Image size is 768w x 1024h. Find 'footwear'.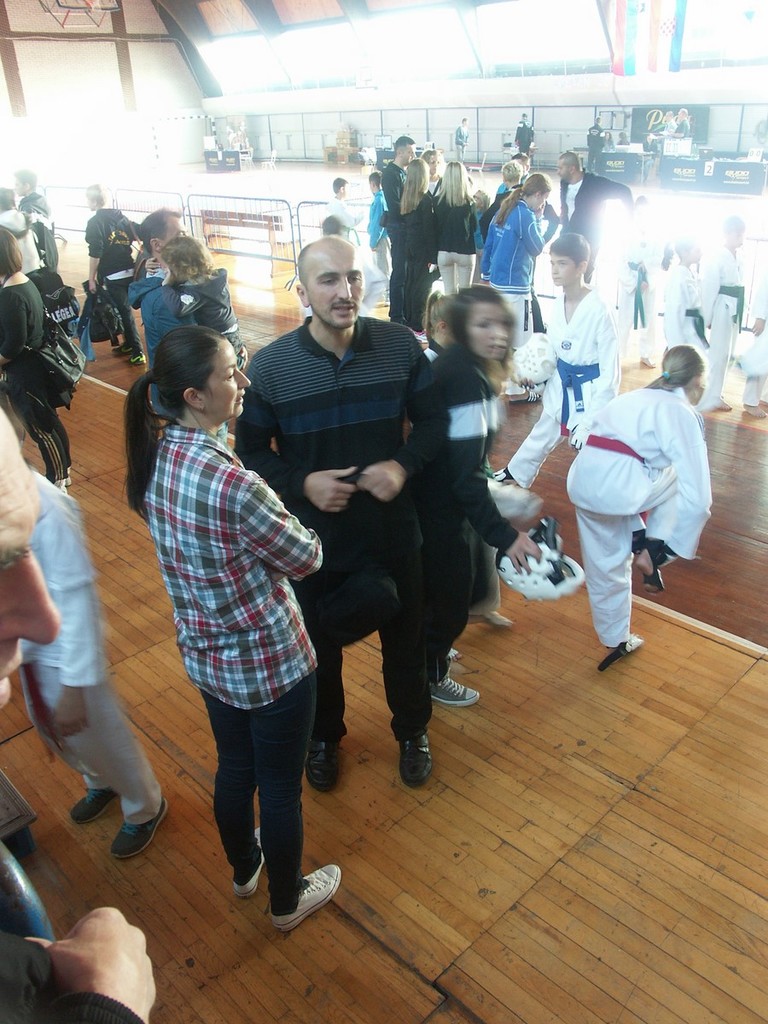
box(124, 352, 143, 365).
